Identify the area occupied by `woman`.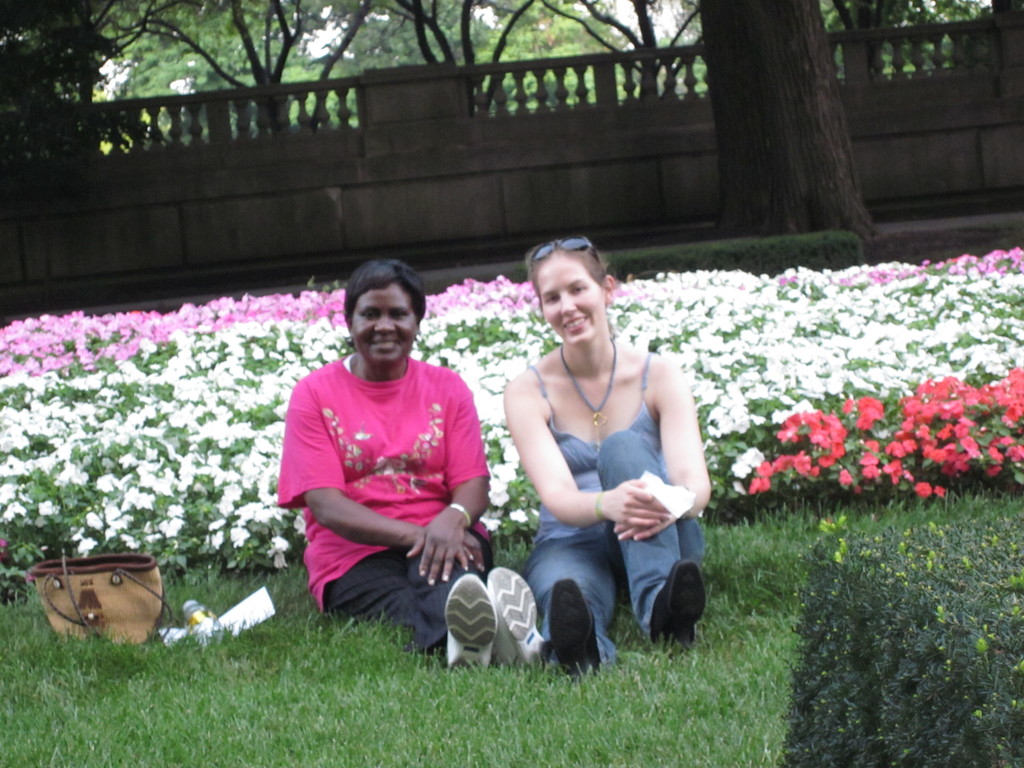
Area: select_region(491, 241, 701, 681).
